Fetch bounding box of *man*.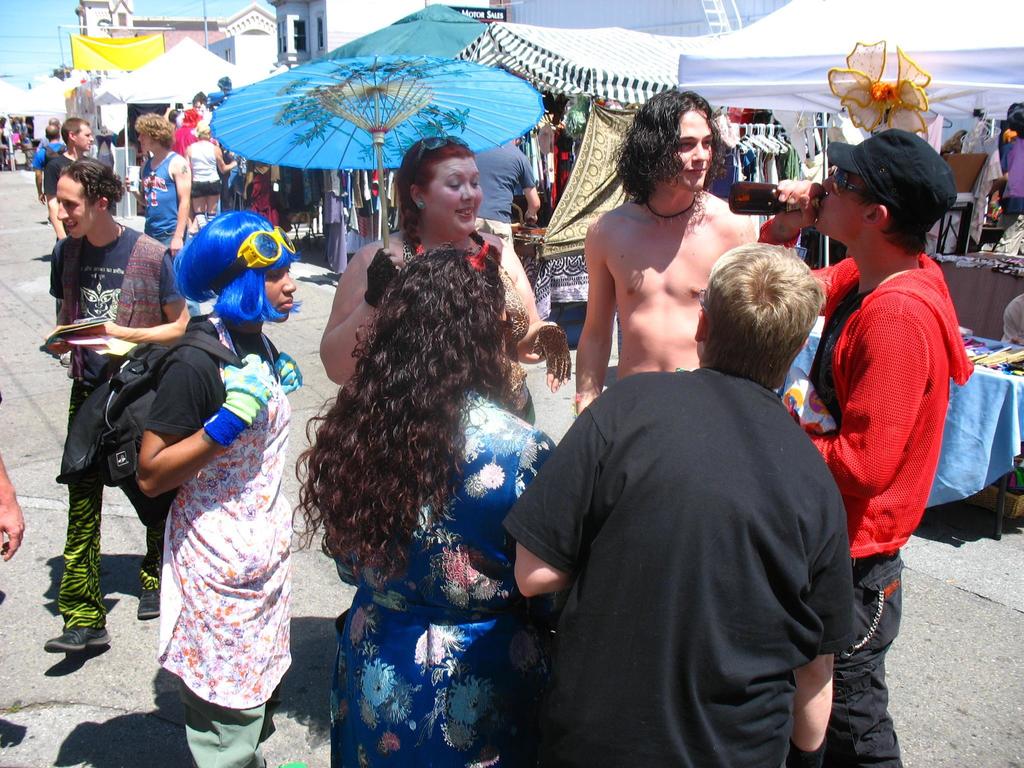
Bbox: <bbox>749, 125, 973, 767</bbox>.
